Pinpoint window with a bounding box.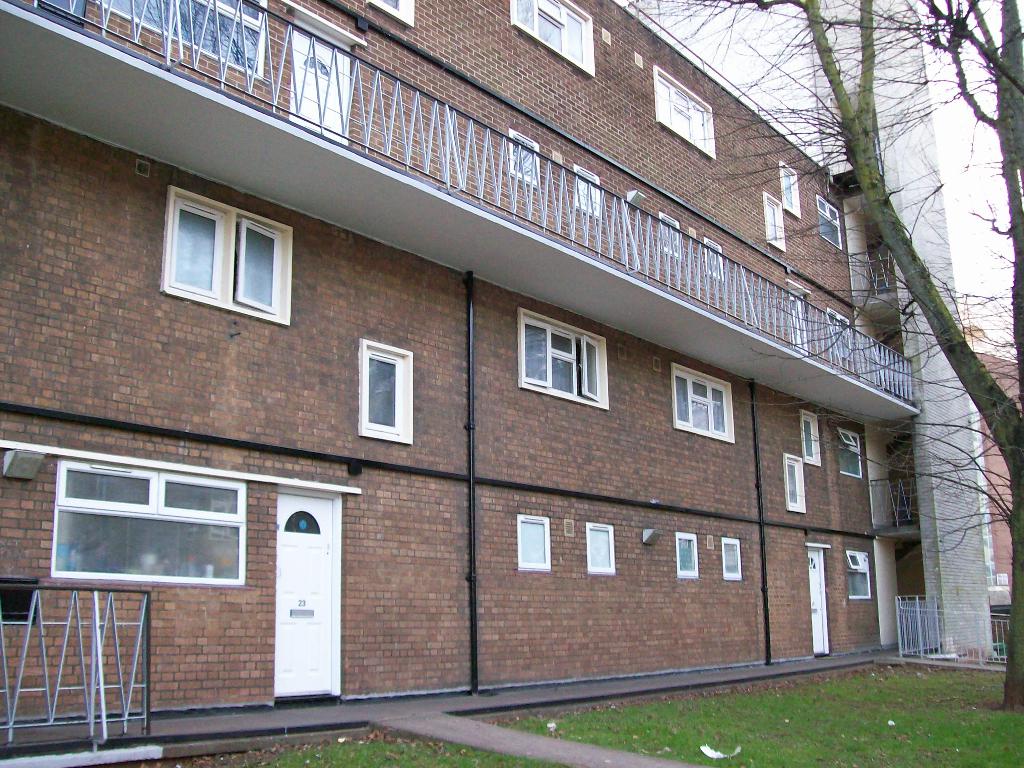
select_region(662, 356, 743, 447).
